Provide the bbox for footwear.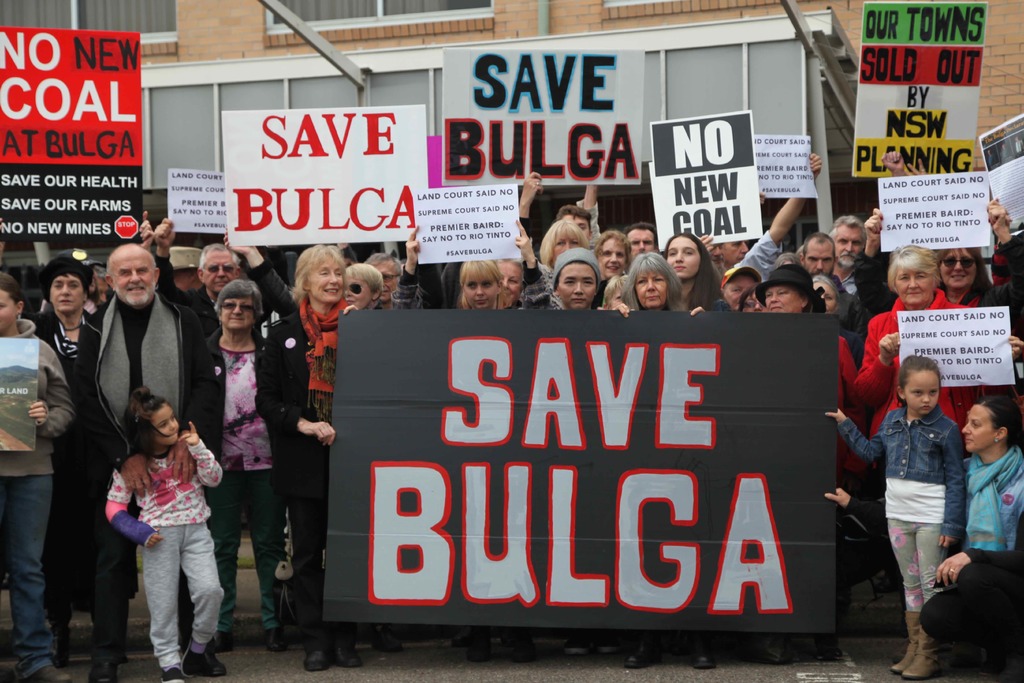
[x1=195, y1=627, x2=231, y2=650].
